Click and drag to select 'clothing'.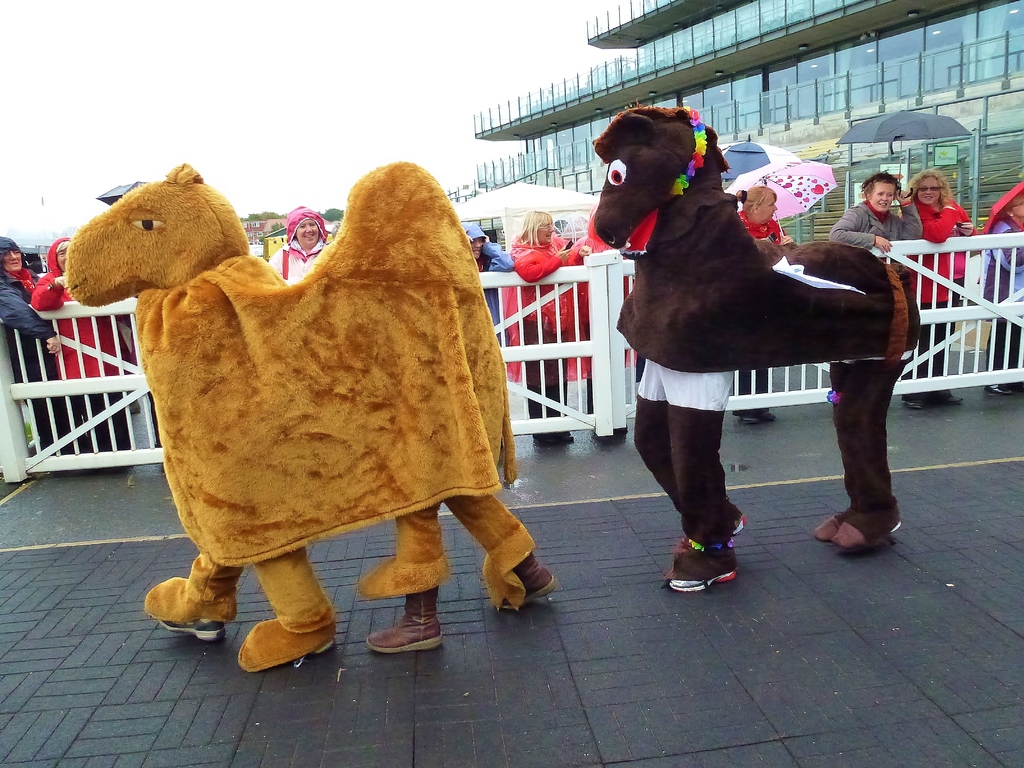
Selection: 985/216/1023/375.
